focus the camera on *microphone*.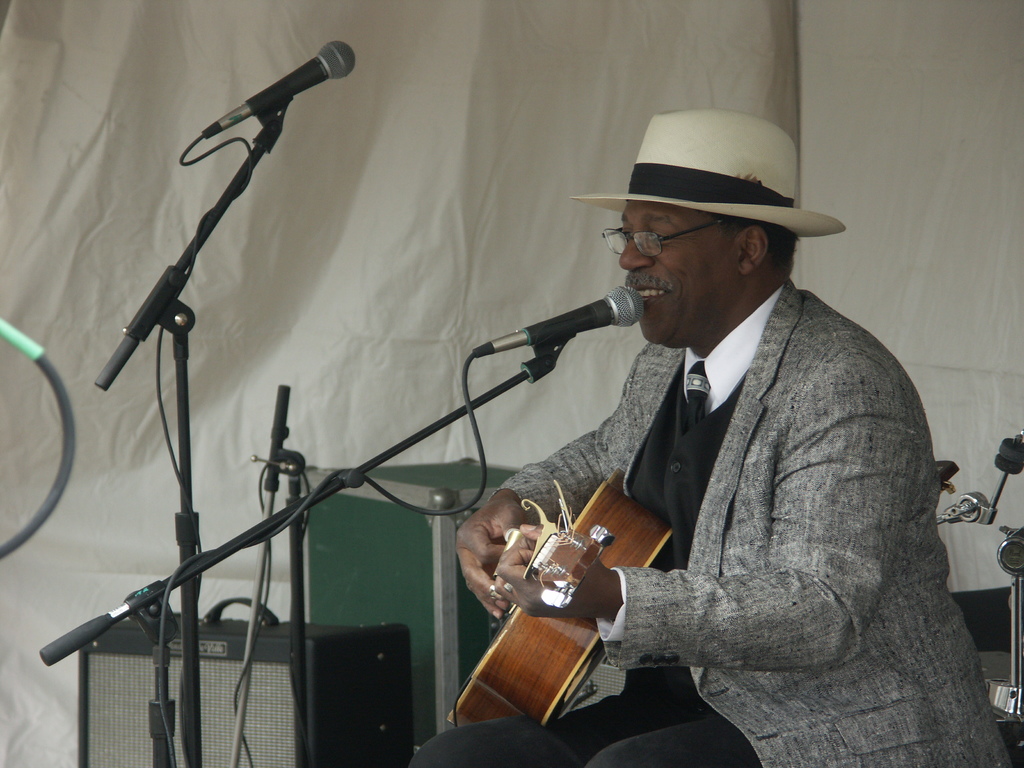
Focus region: [left=175, top=29, right=357, bottom=170].
